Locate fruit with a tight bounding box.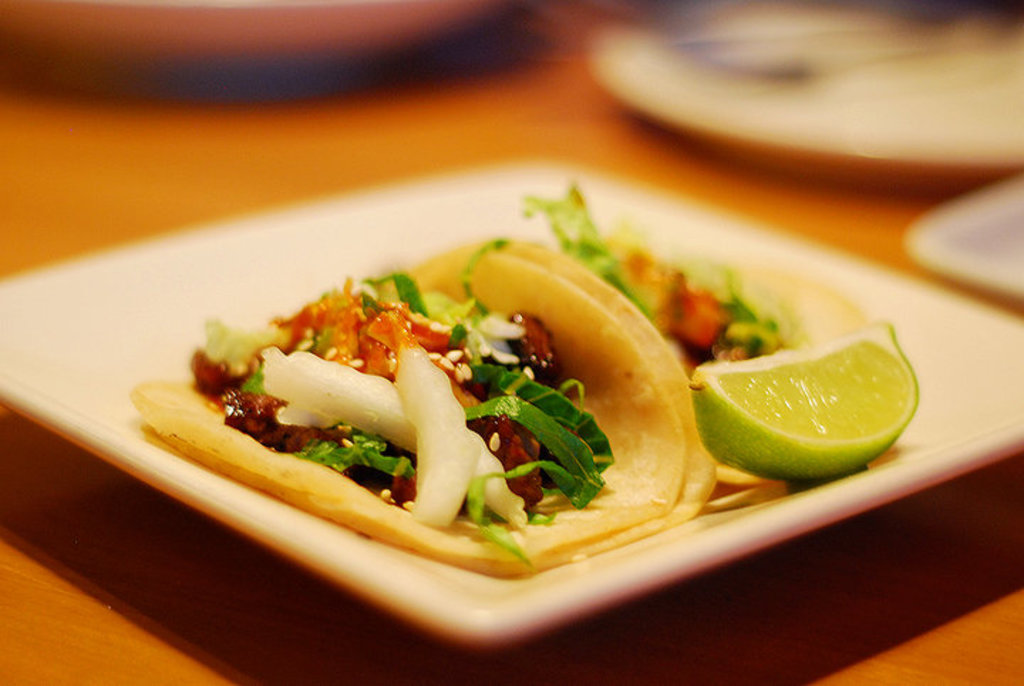
pyautogui.locateOnScreen(690, 315, 926, 487).
